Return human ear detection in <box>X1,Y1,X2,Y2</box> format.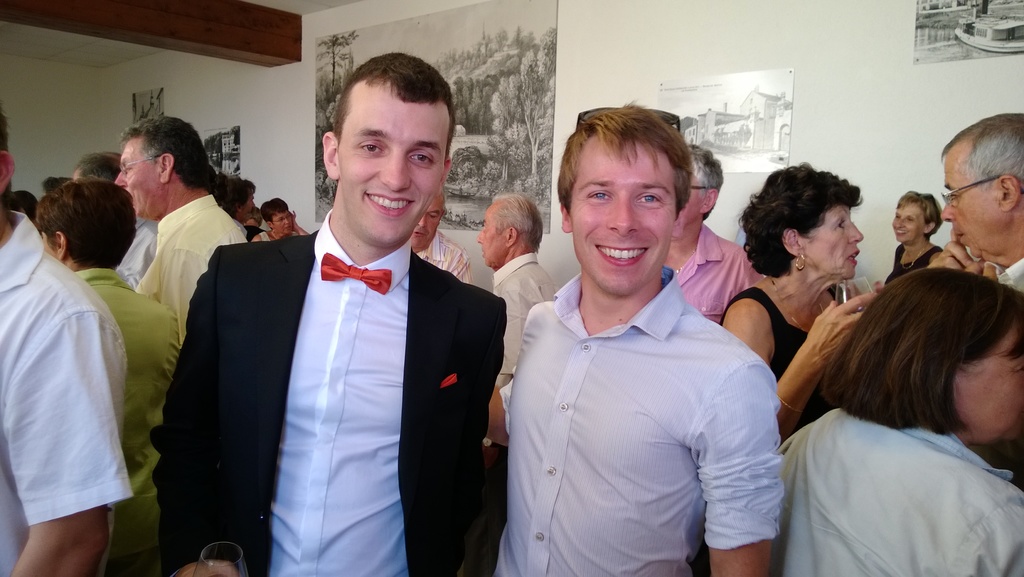
<box>782,227,804,258</box>.
